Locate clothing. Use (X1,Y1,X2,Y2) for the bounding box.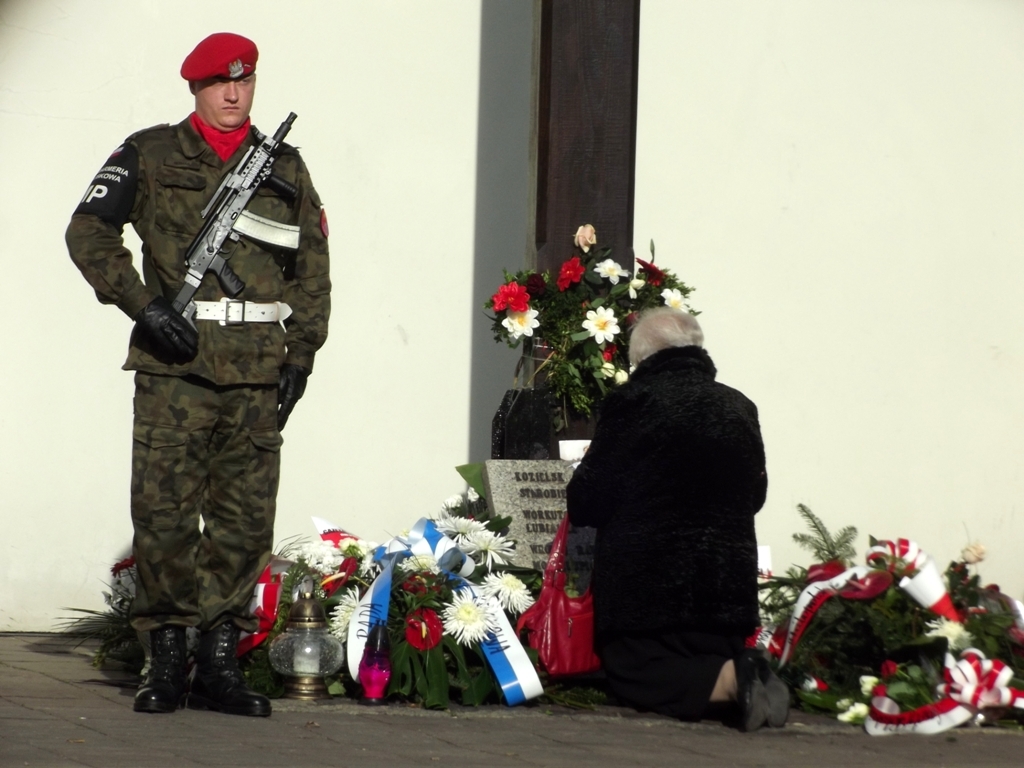
(65,121,333,635).
